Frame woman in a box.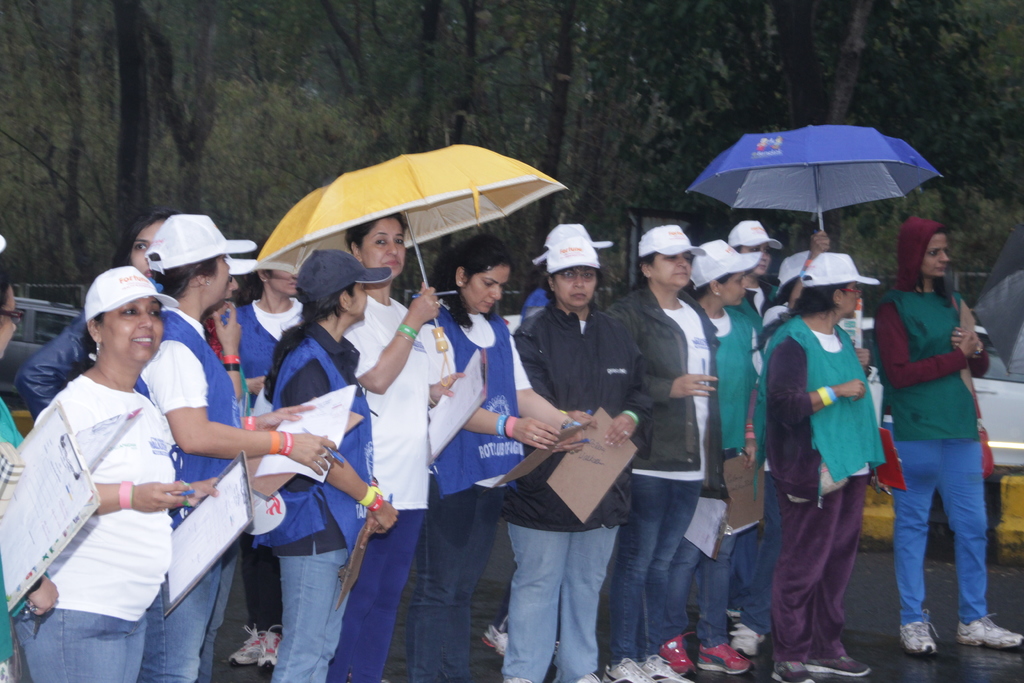
x1=225, y1=239, x2=308, y2=671.
